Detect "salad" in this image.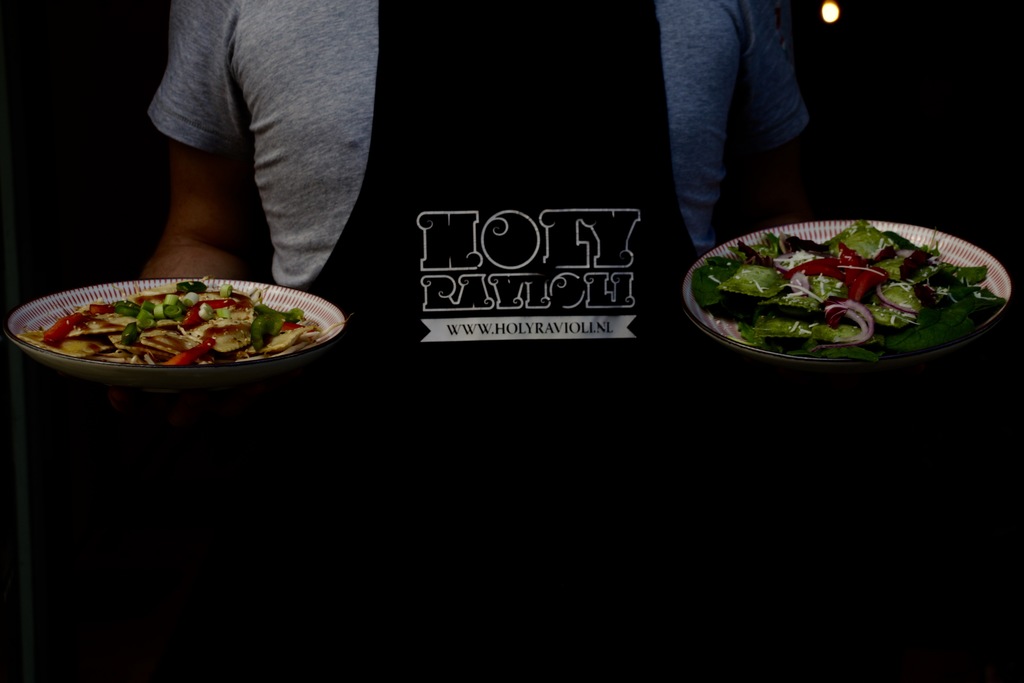
Detection: x1=17 y1=277 x2=348 y2=370.
